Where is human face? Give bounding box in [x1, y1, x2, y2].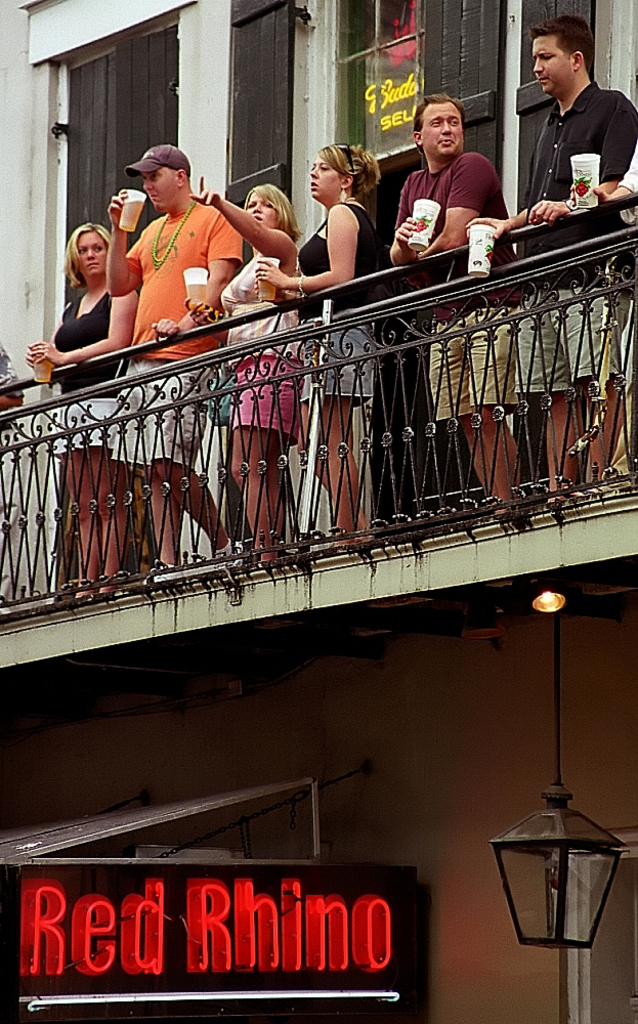
[249, 196, 281, 229].
